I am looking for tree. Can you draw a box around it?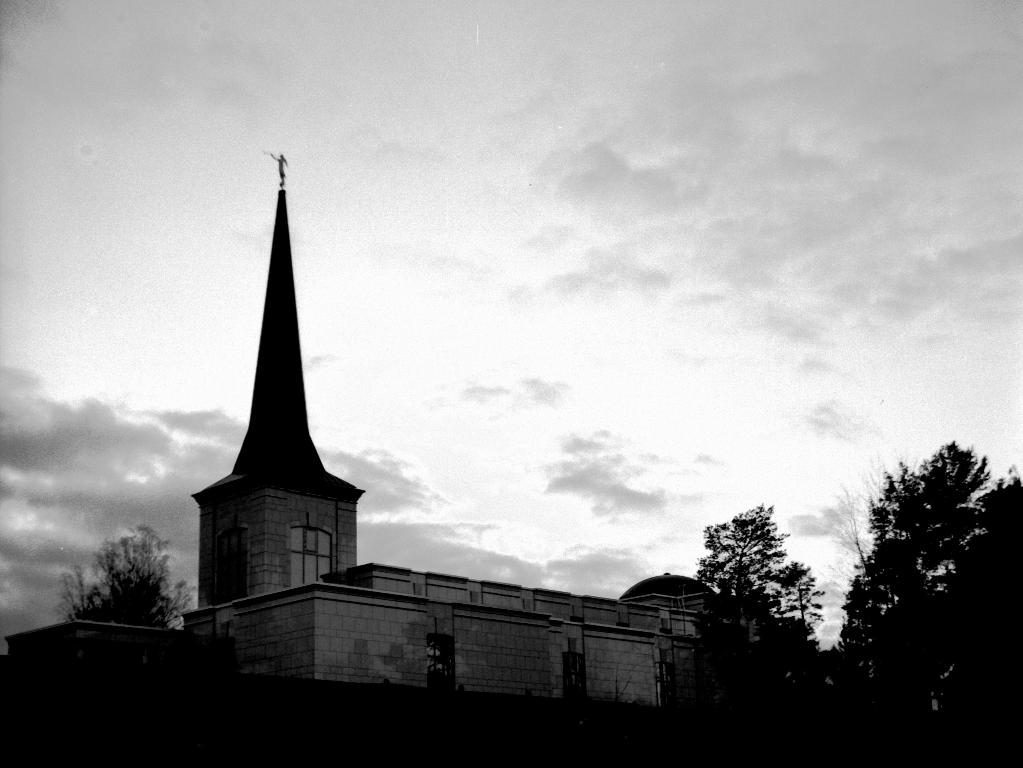
Sure, the bounding box is box(647, 500, 835, 767).
